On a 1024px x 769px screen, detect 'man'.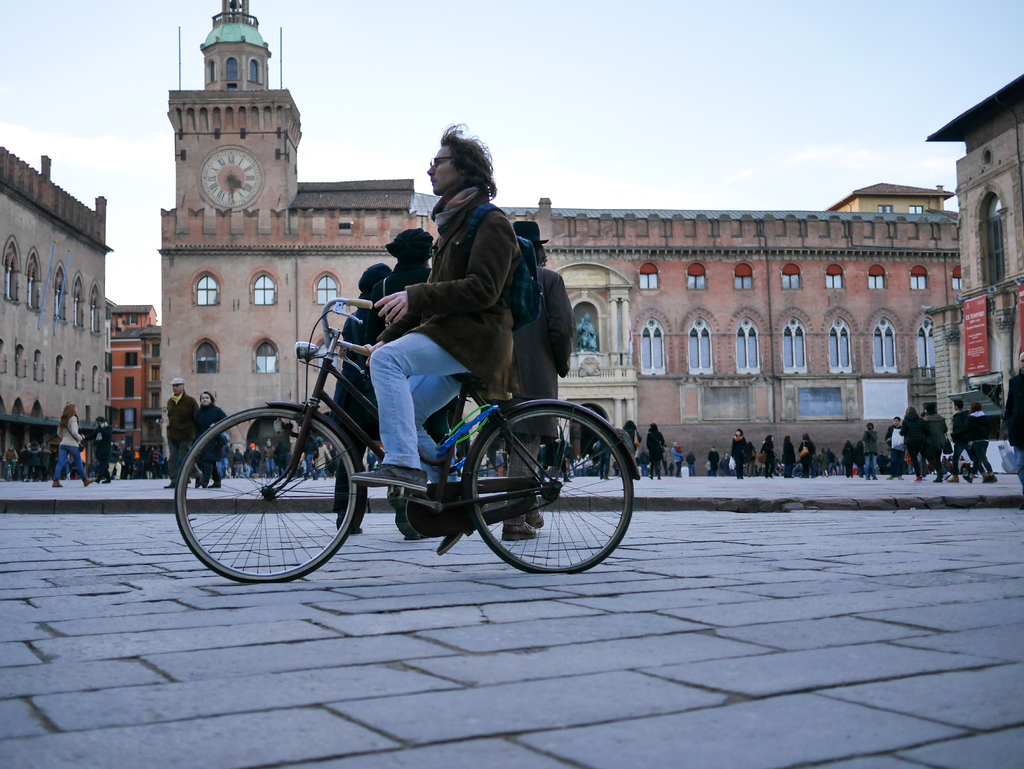
Rect(480, 219, 573, 543).
